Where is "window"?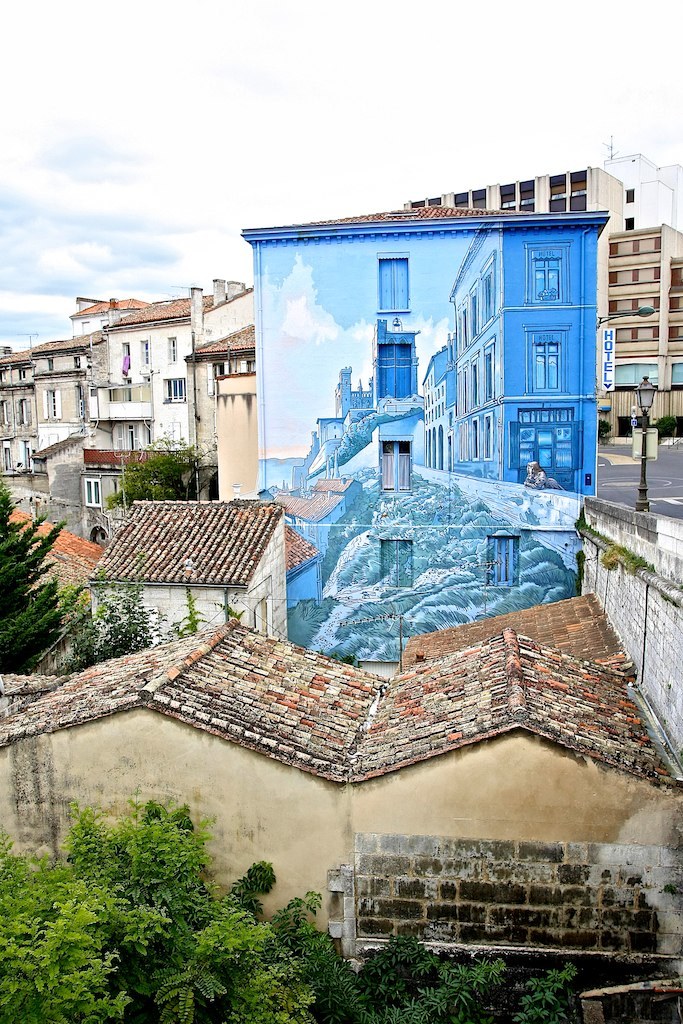
{"x1": 142, "y1": 339, "x2": 150, "y2": 366}.
